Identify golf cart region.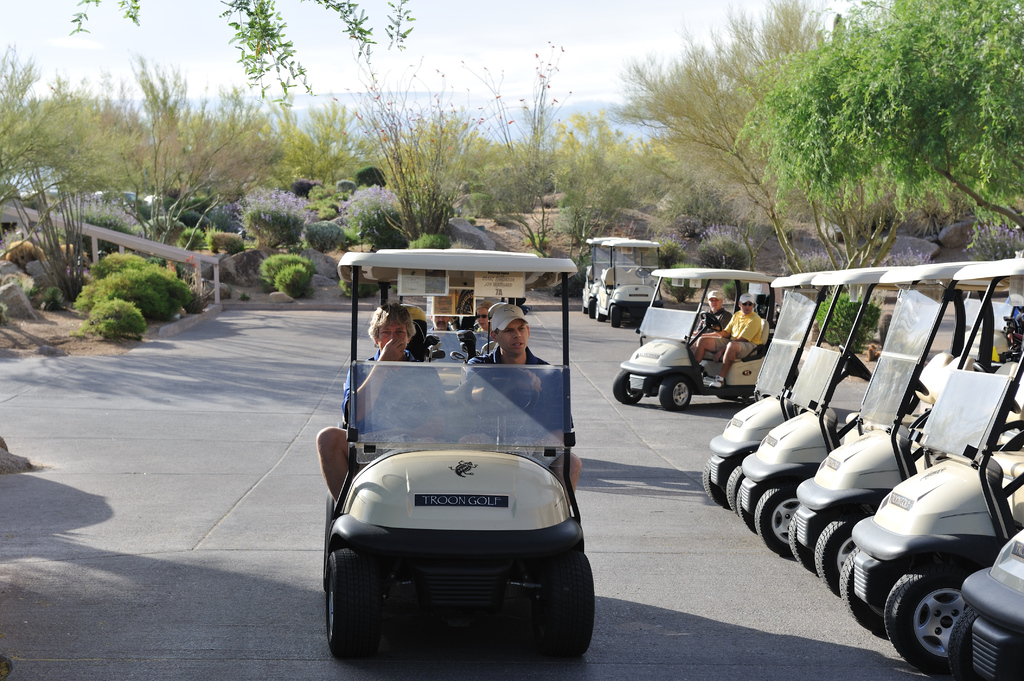
Region: bbox=[614, 268, 781, 408].
